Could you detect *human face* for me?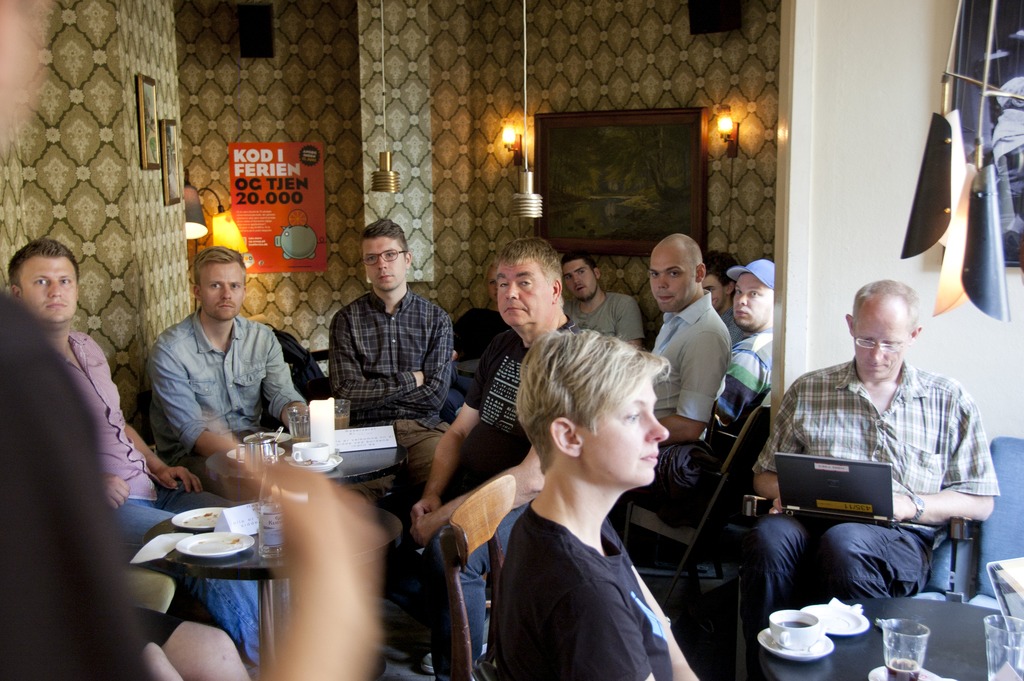
Detection result: Rect(650, 249, 698, 315).
